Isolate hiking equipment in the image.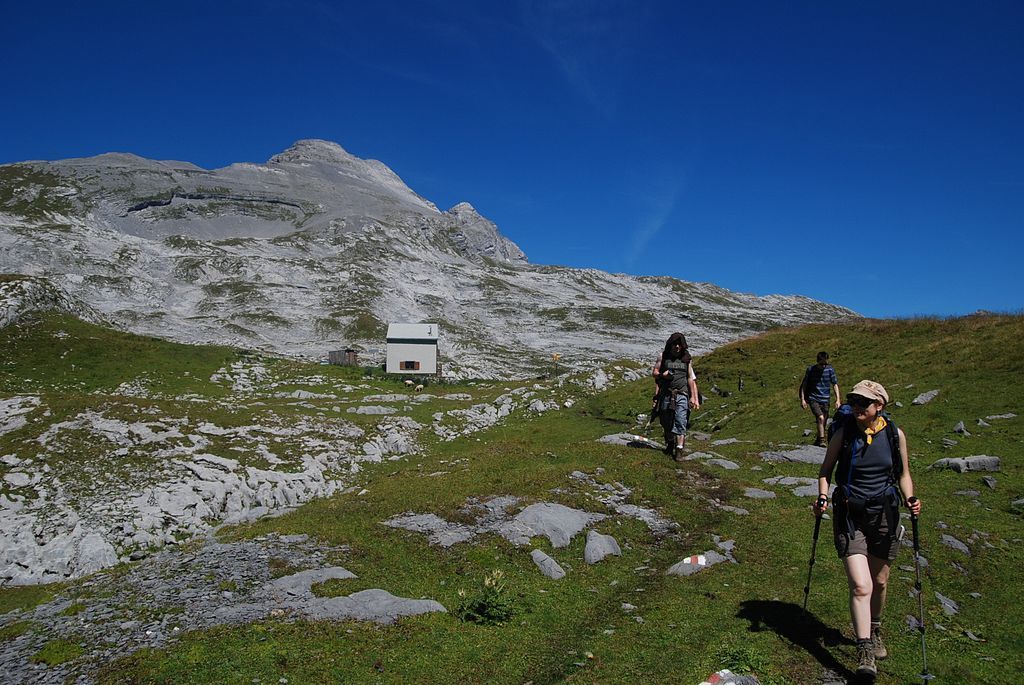
Isolated region: 802/499/829/624.
